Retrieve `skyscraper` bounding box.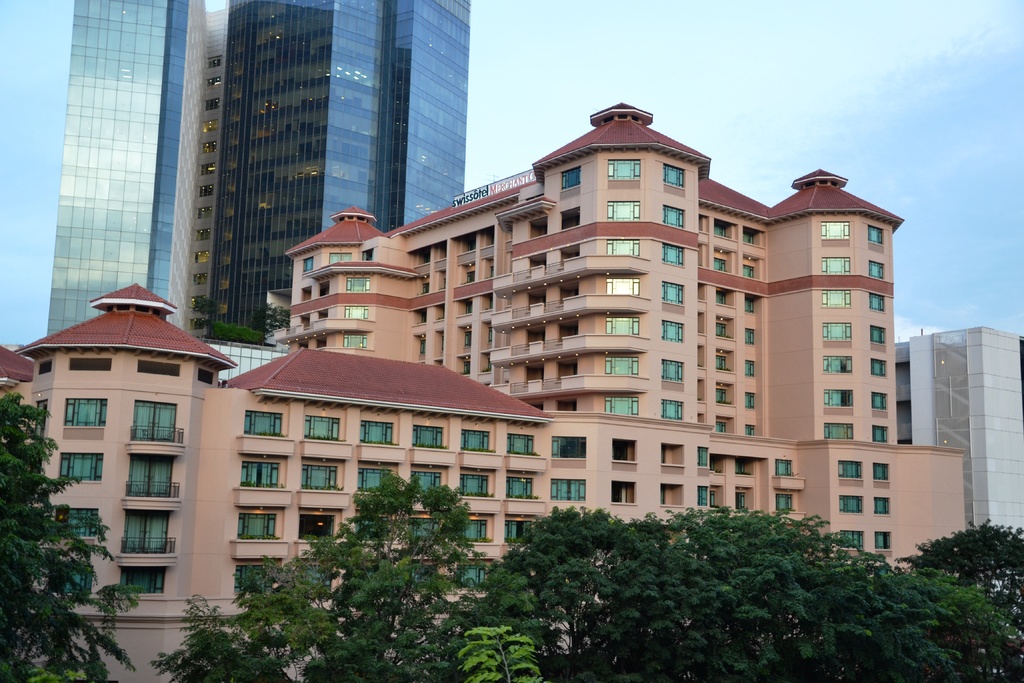
Bounding box: bbox=(21, 0, 493, 360).
